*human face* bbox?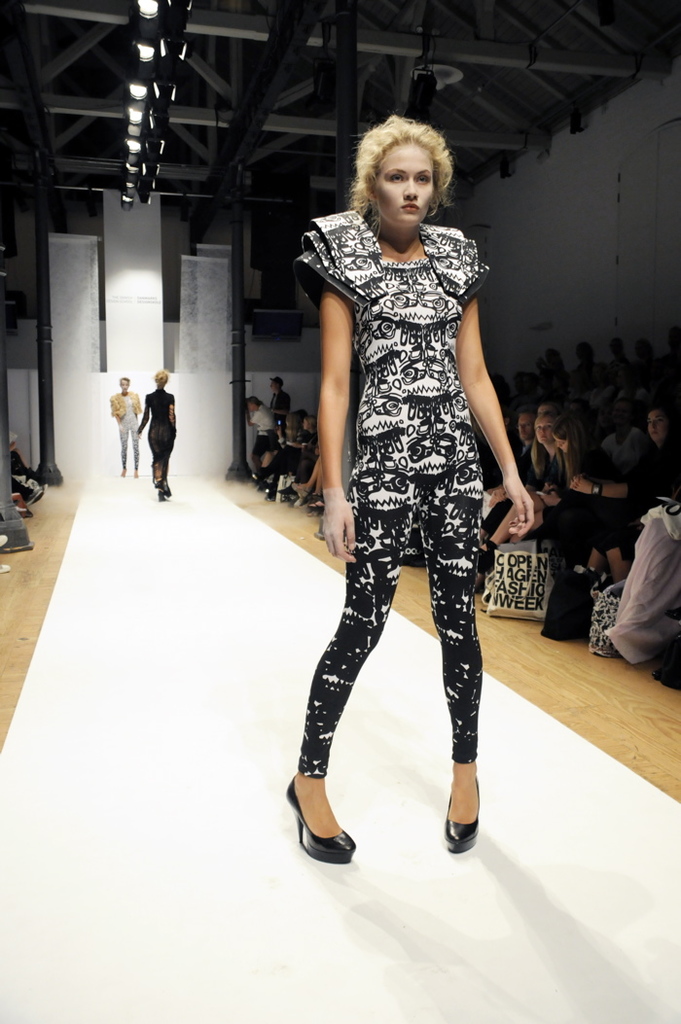
x1=519 y1=417 x2=531 y2=439
